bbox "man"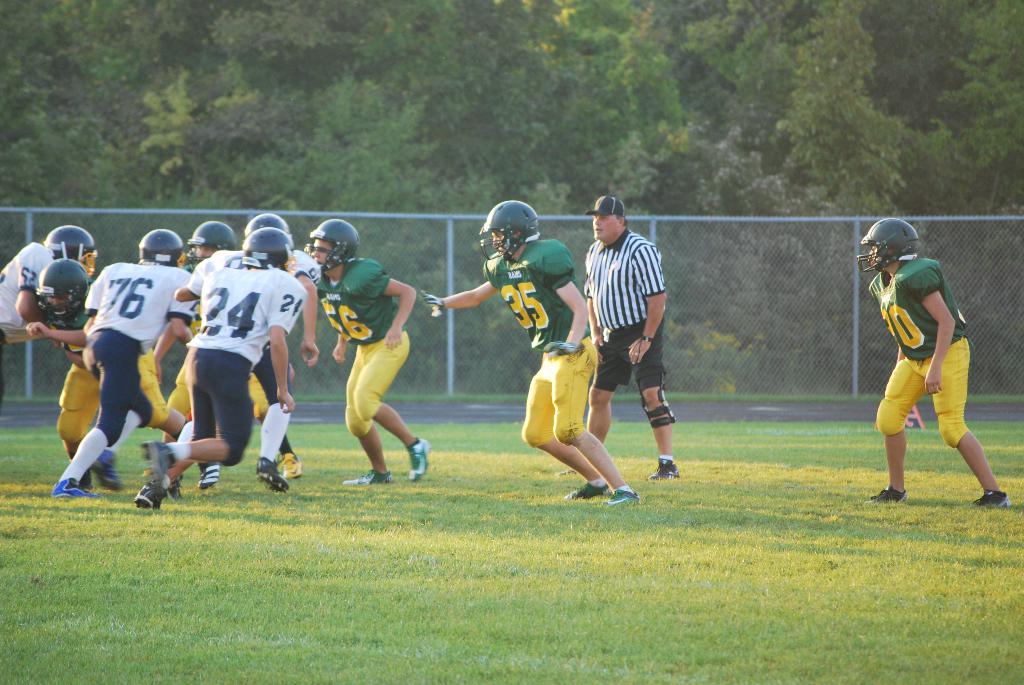
bbox=(582, 194, 678, 475)
